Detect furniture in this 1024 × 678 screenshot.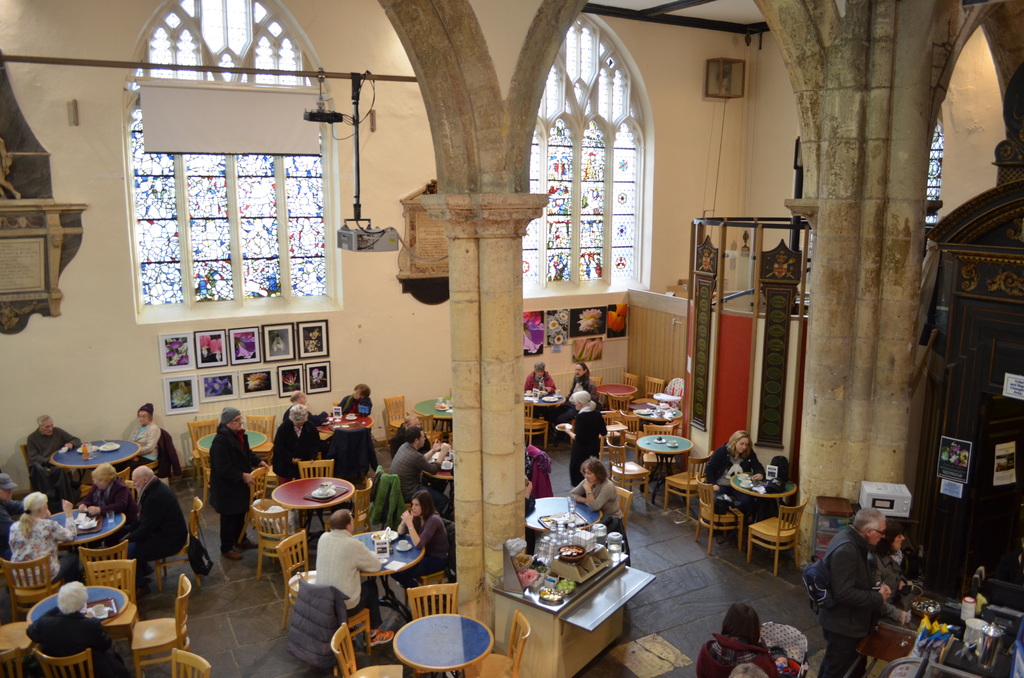
Detection: crop(31, 644, 98, 677).
